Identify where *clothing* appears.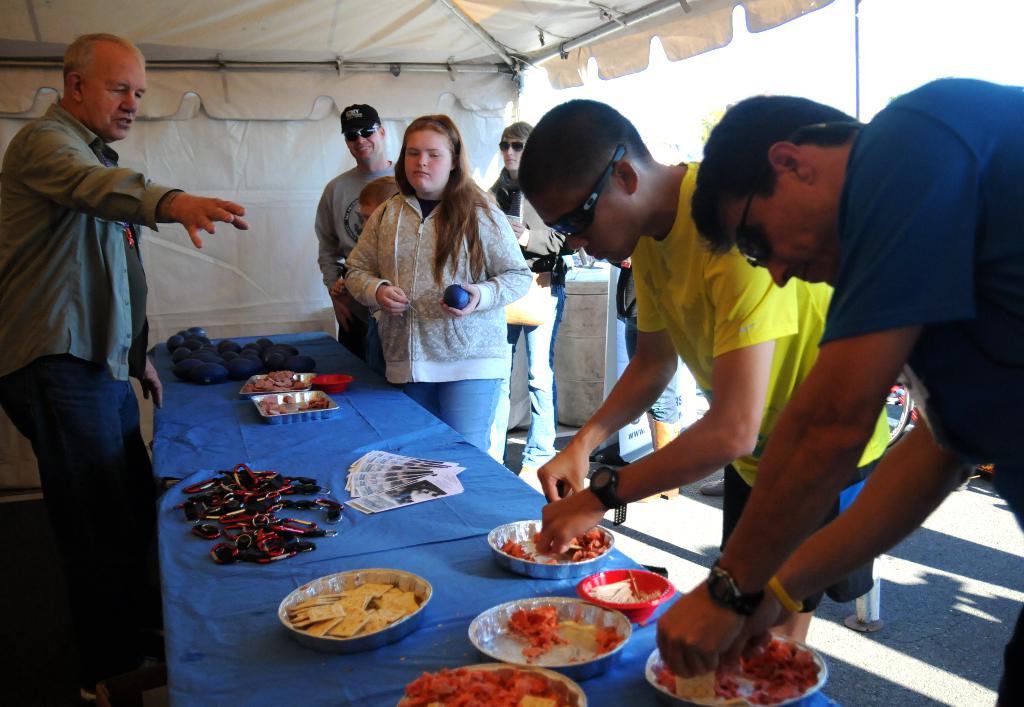
Appears at x1=623 y1=163 x2=906 y2=540.
